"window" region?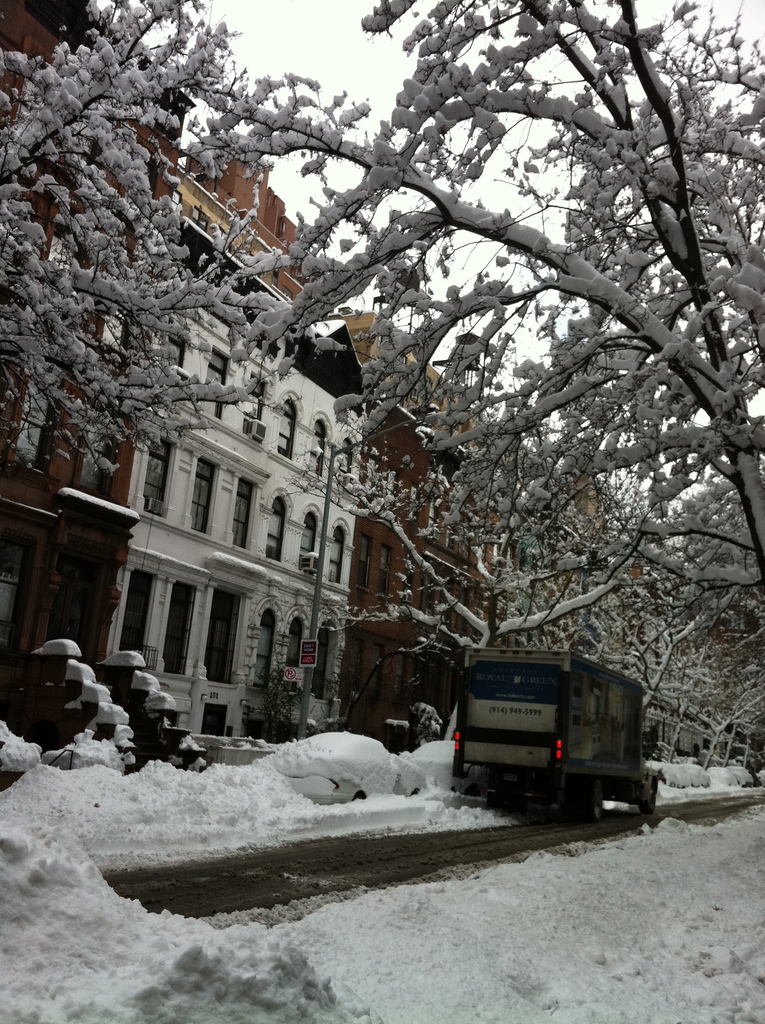
[x1=189, y1=454, x2=219, y2=531]
